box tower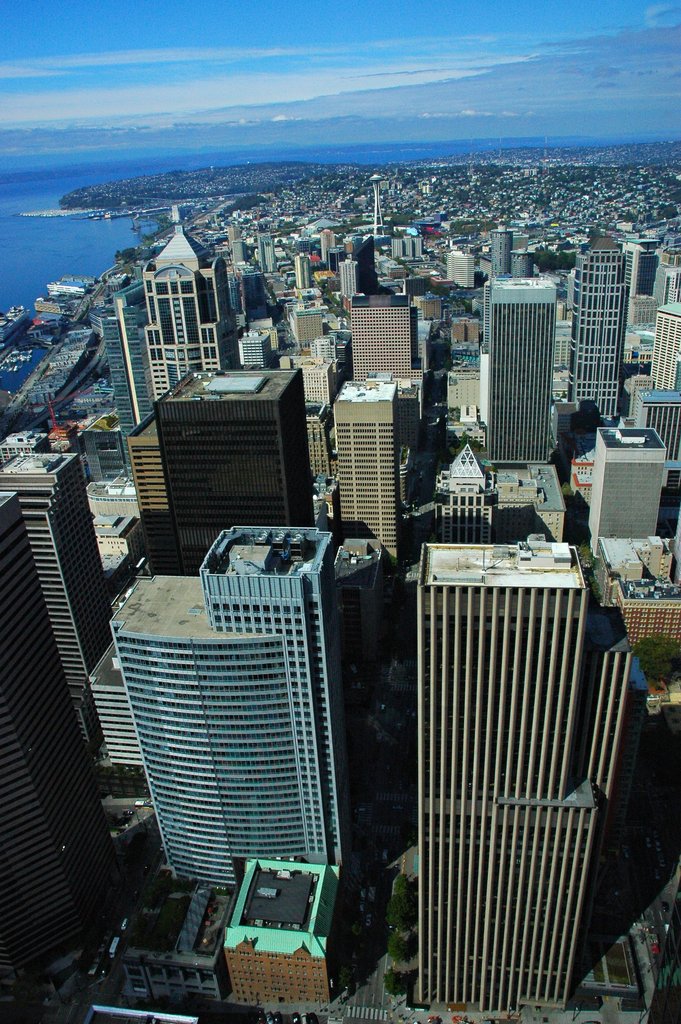
490,230,511,277
